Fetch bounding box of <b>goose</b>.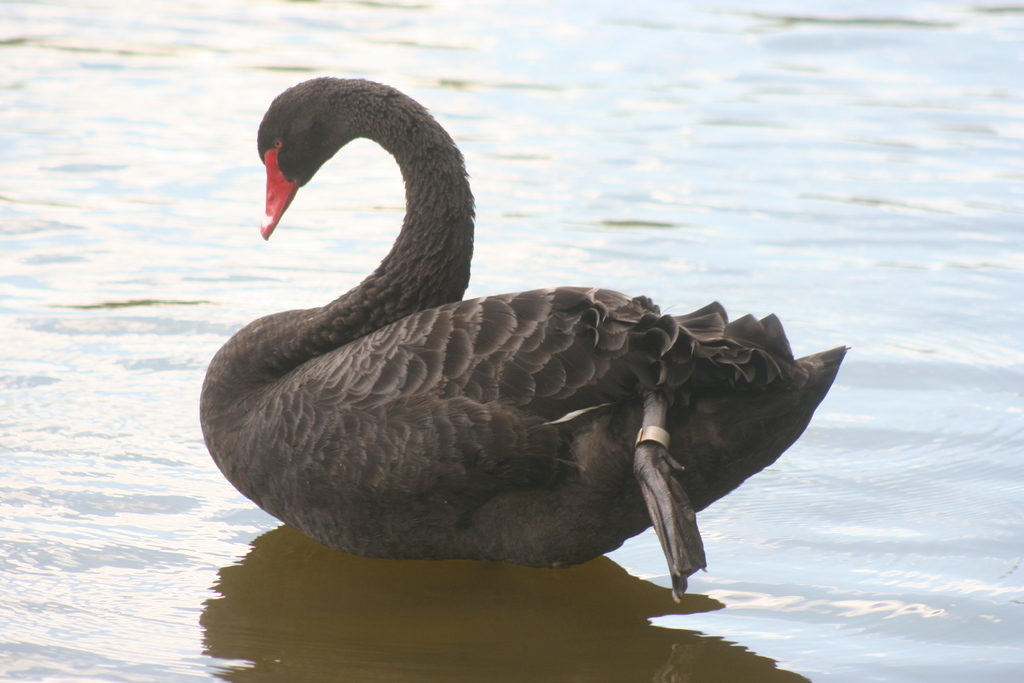
Bbox: x1=198, y1=77, x2=842, y2=597.
